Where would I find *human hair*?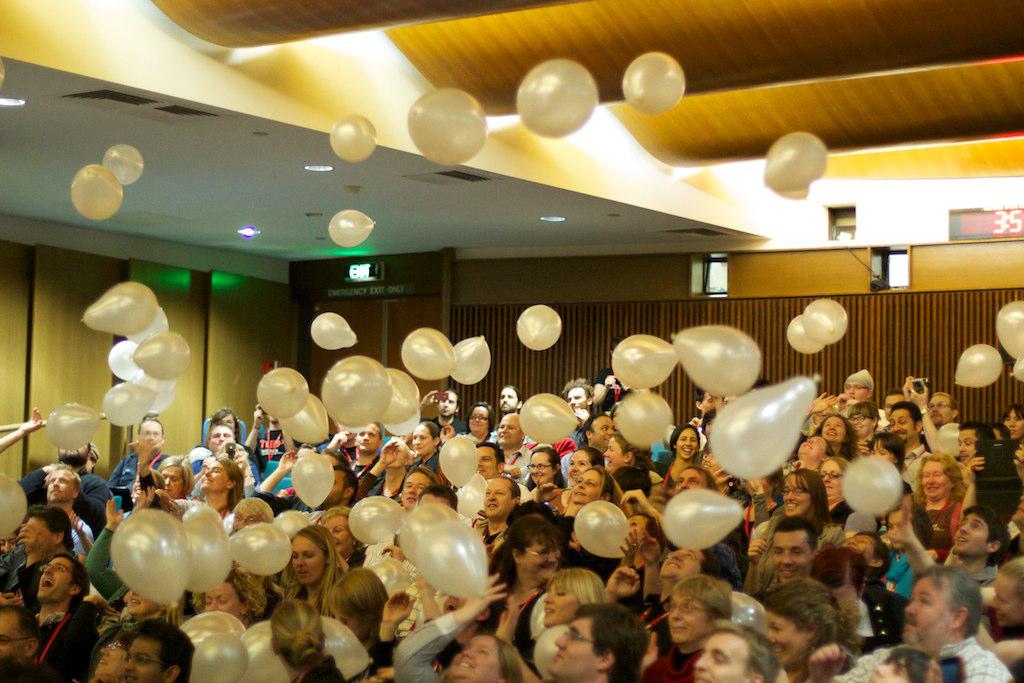
At select_region(710, 618, 778, 682).
